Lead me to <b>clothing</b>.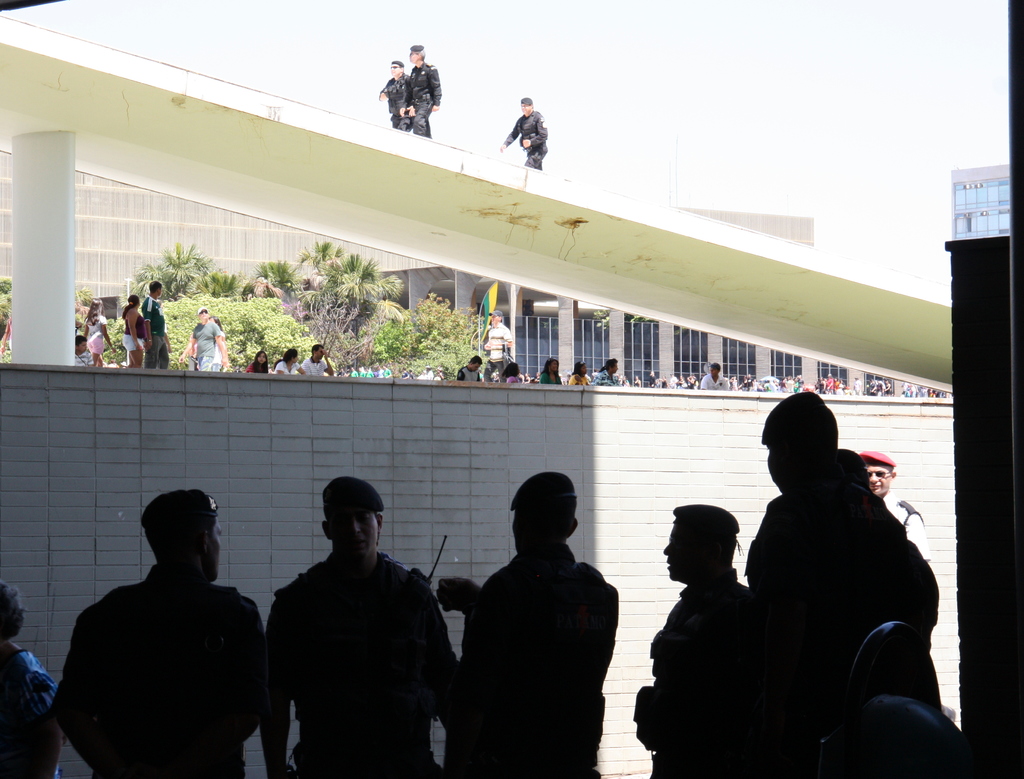
Lead to region(193, 313, 216, 375).
